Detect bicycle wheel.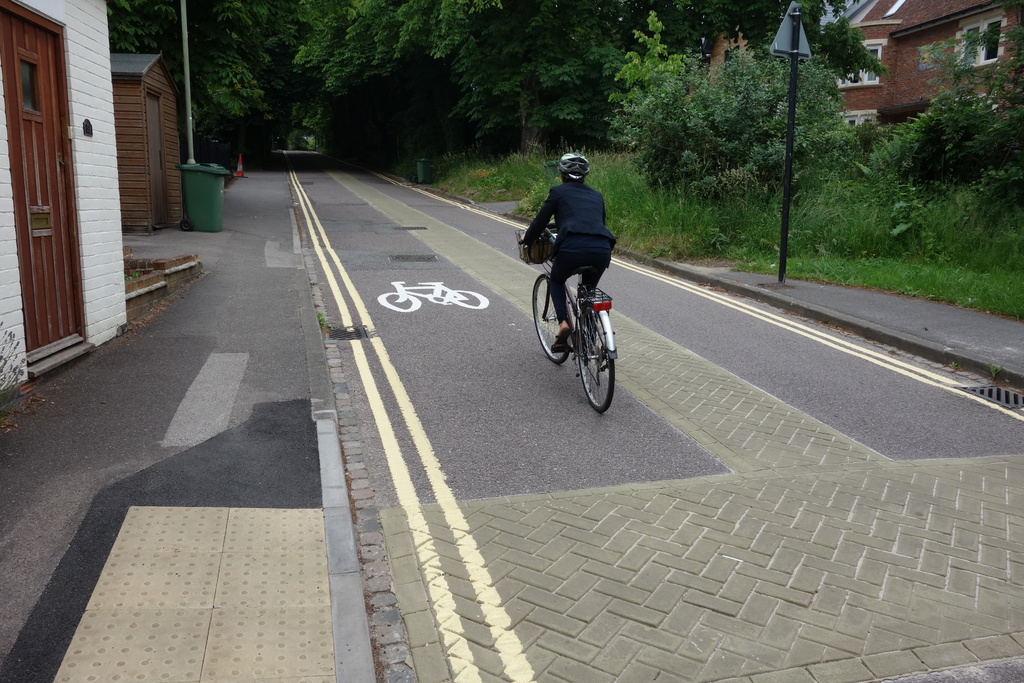
Detected at [566, 297, 622, 406].
